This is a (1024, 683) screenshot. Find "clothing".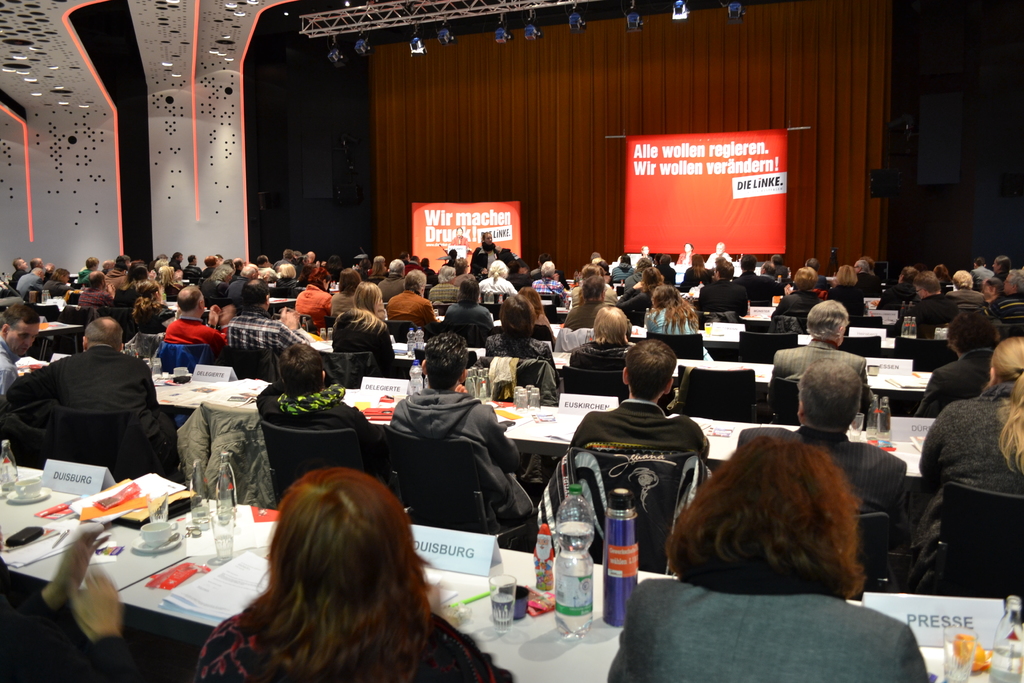
Bounding box: left=573, top=400, right=706, bottom=453.
